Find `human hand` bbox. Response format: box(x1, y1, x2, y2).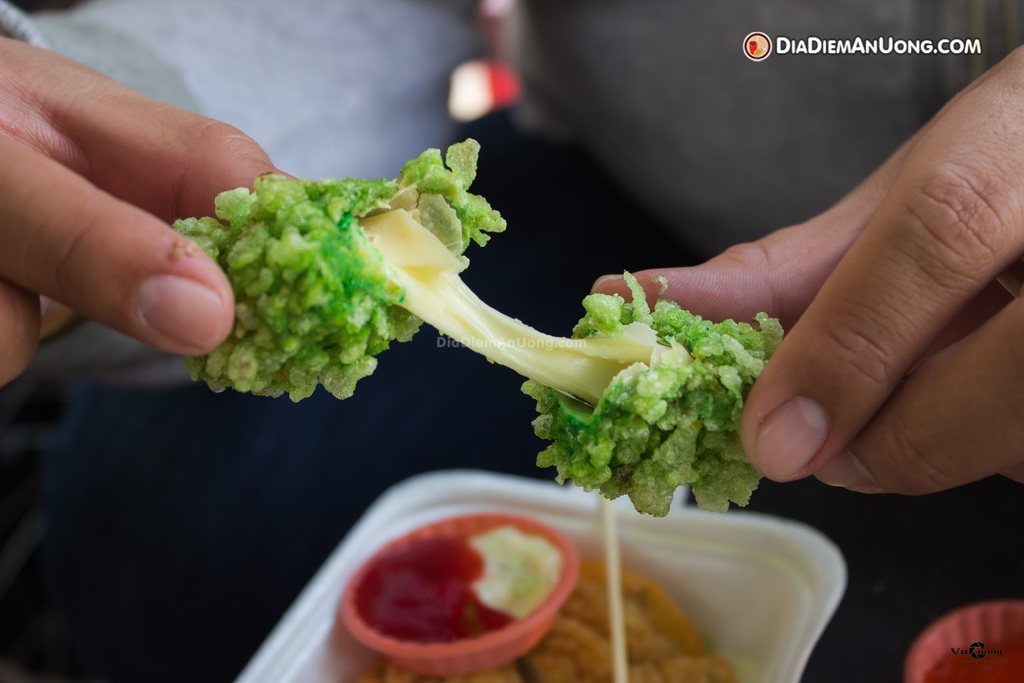
box(1, 17, 248, 401).
